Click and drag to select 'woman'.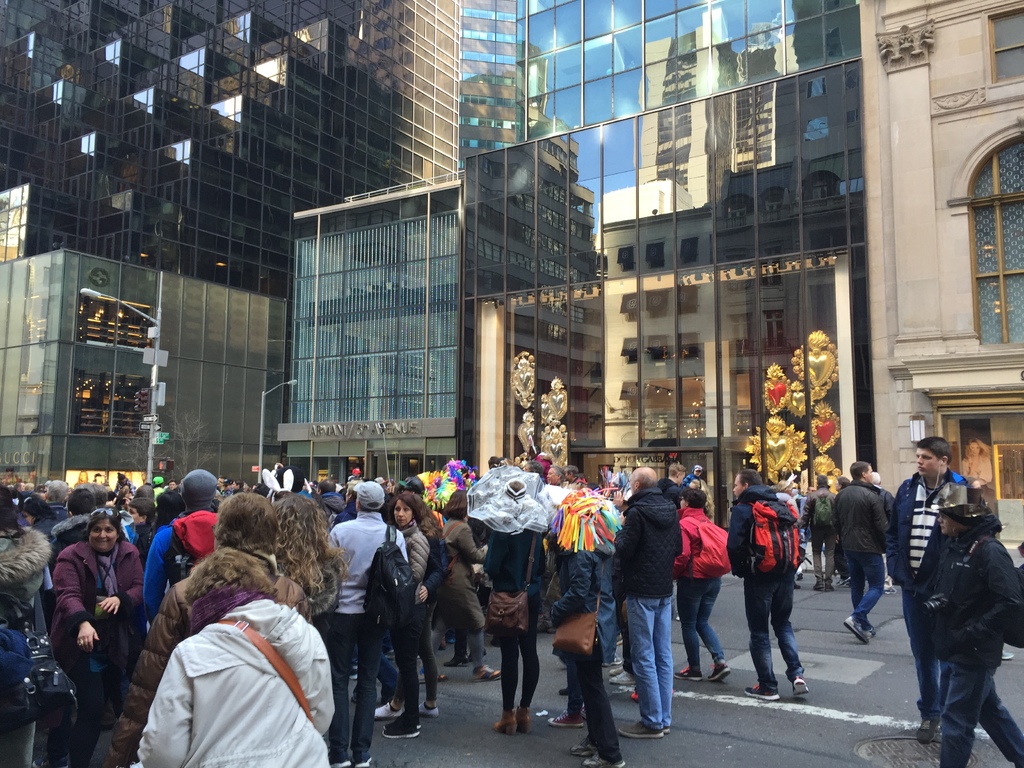
Selection: detection(246, 479, 341, 622).
